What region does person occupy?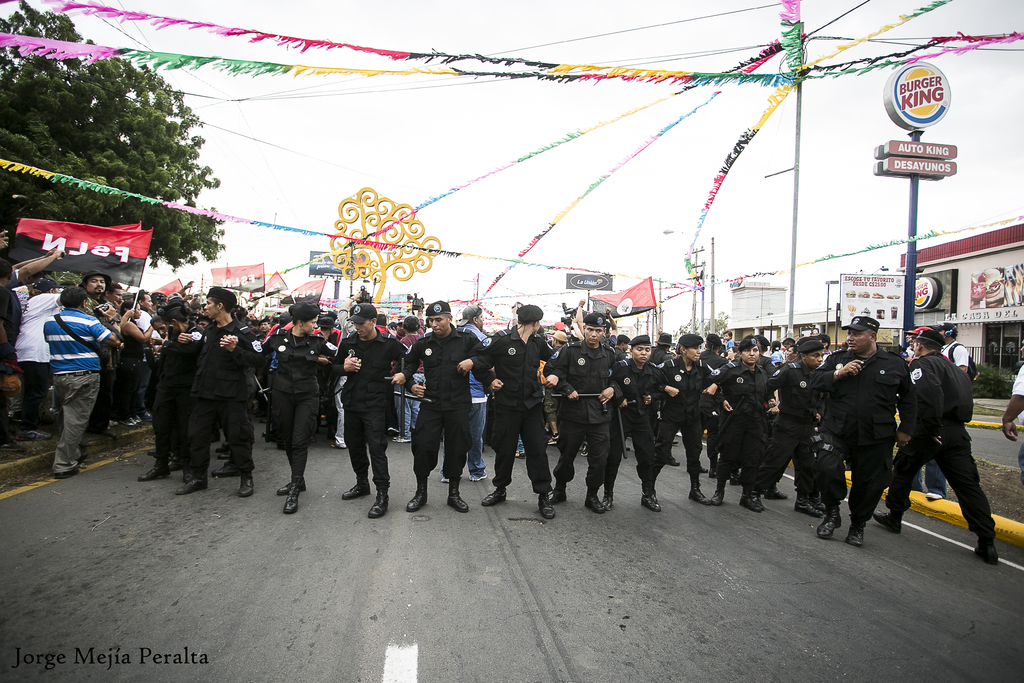
bbox=[218, 299, 363, 514].
